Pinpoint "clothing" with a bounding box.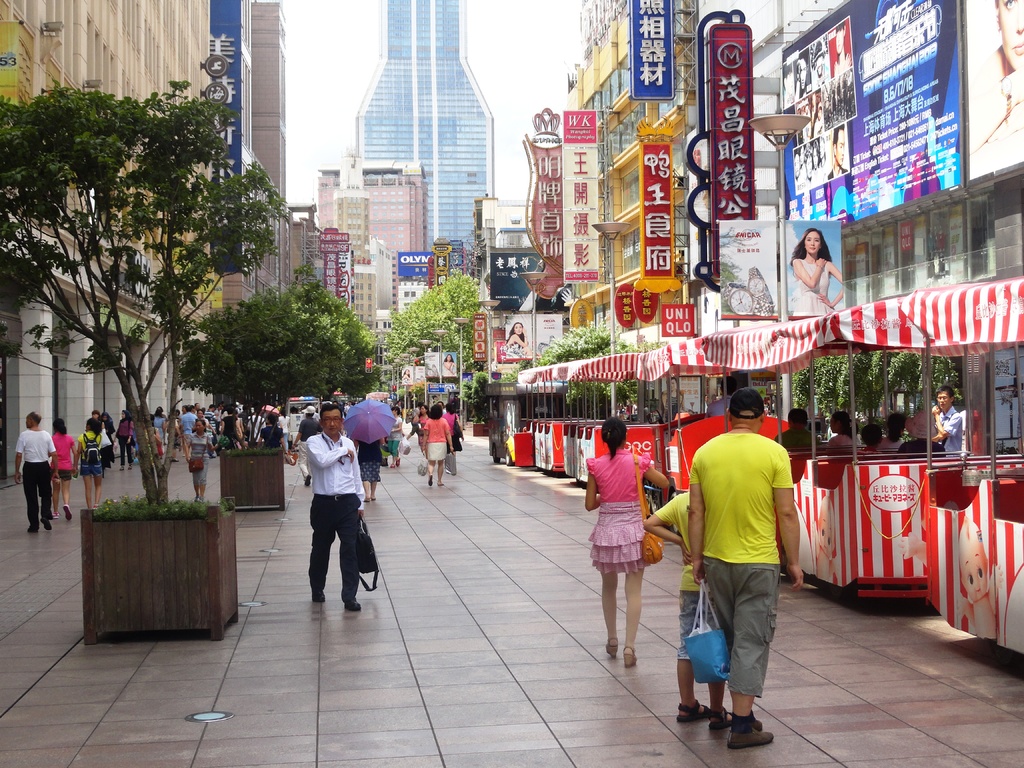
(left=72, top=430, right=99, bottom=479).
